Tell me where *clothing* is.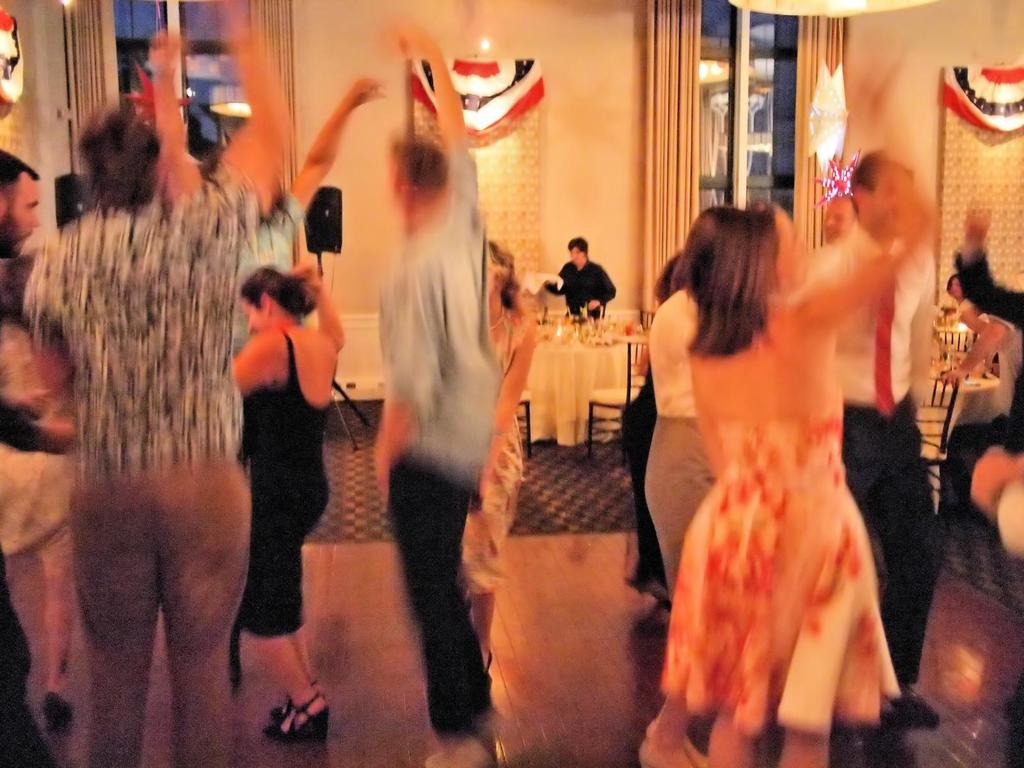
*clothing* is at left=785, top=223, right=943, bottom=703.
